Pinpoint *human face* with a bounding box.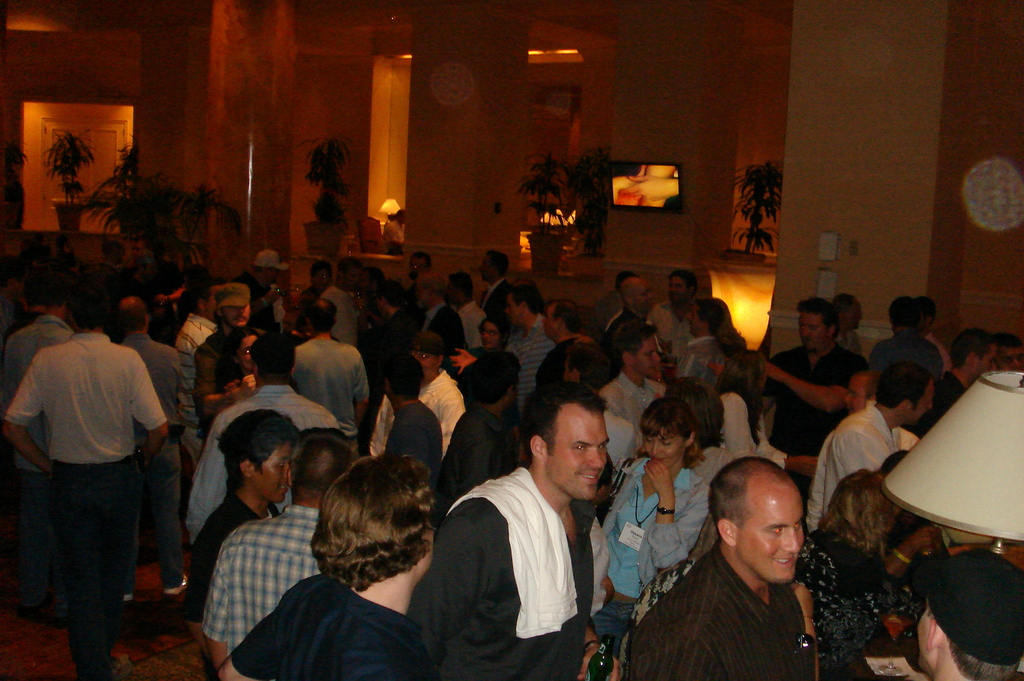
Rect(634, 324, 660, 379).
